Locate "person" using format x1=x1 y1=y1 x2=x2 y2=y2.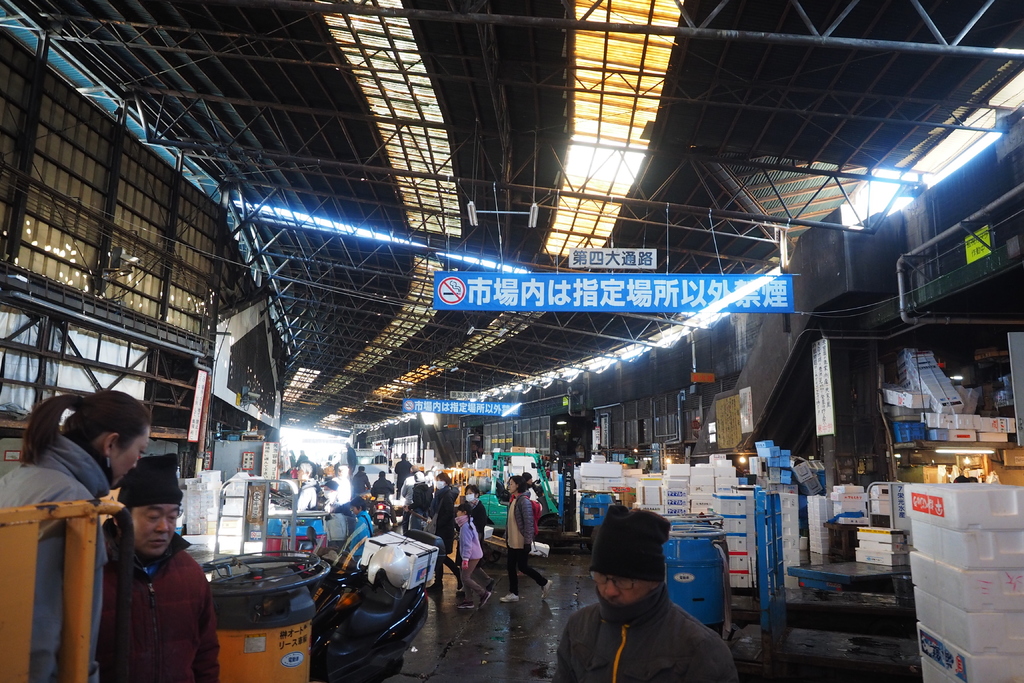
x1=0 y1=384 x2=150 y2=572.
